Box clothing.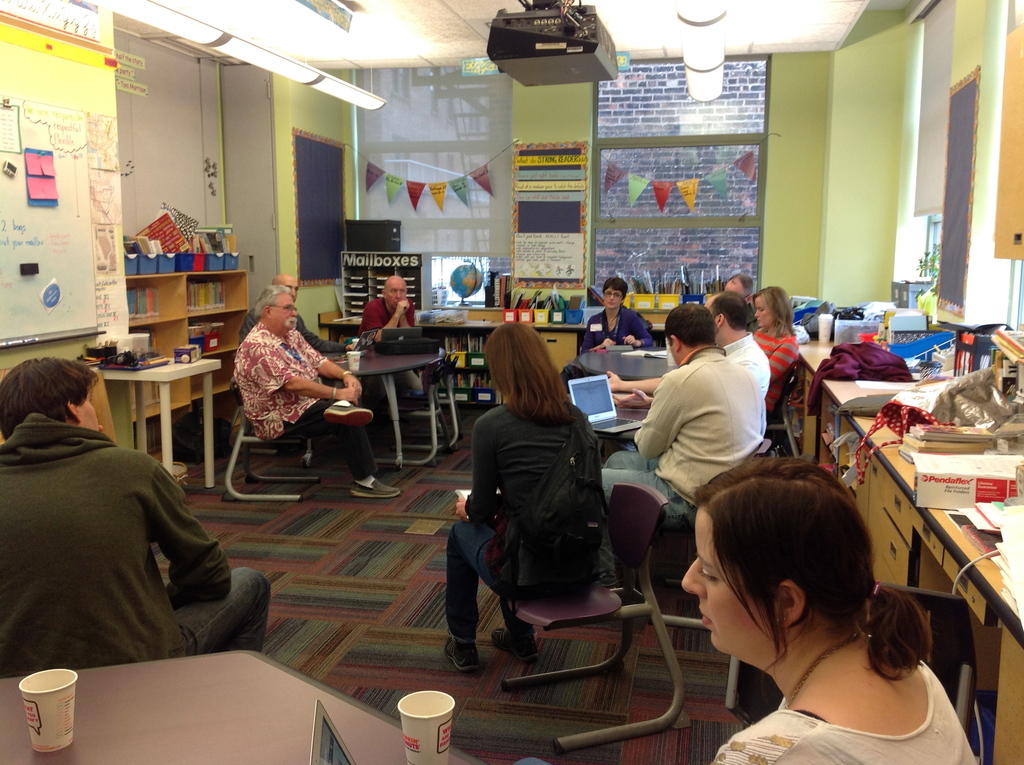
[592, 348, 750, 521].
